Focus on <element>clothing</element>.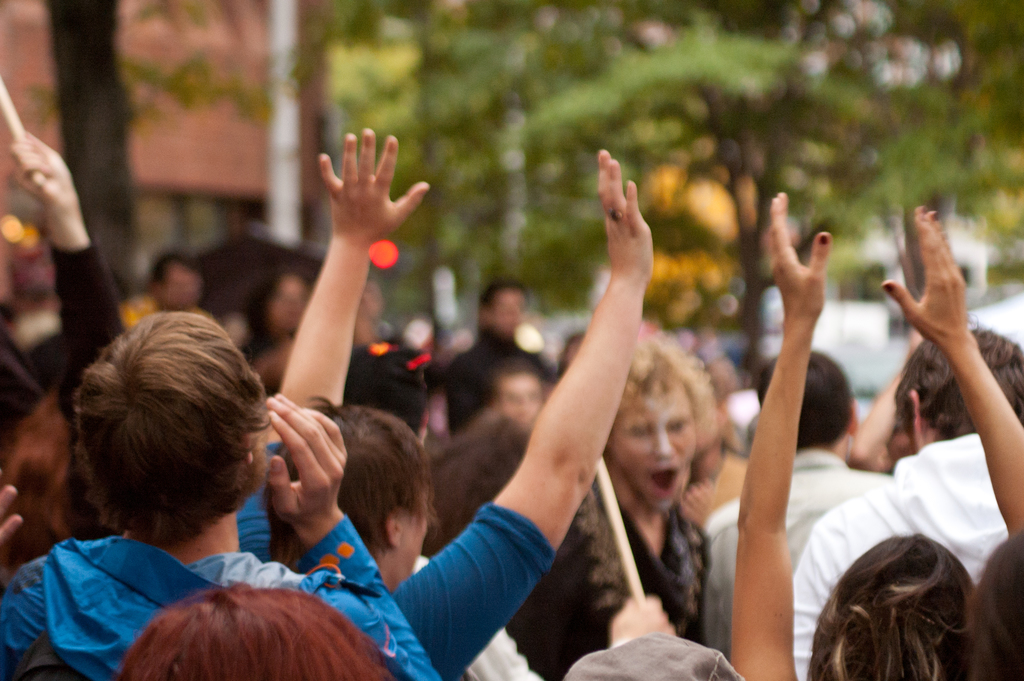
Focused at x1=0, y1=516, x2=438, y2=677.
